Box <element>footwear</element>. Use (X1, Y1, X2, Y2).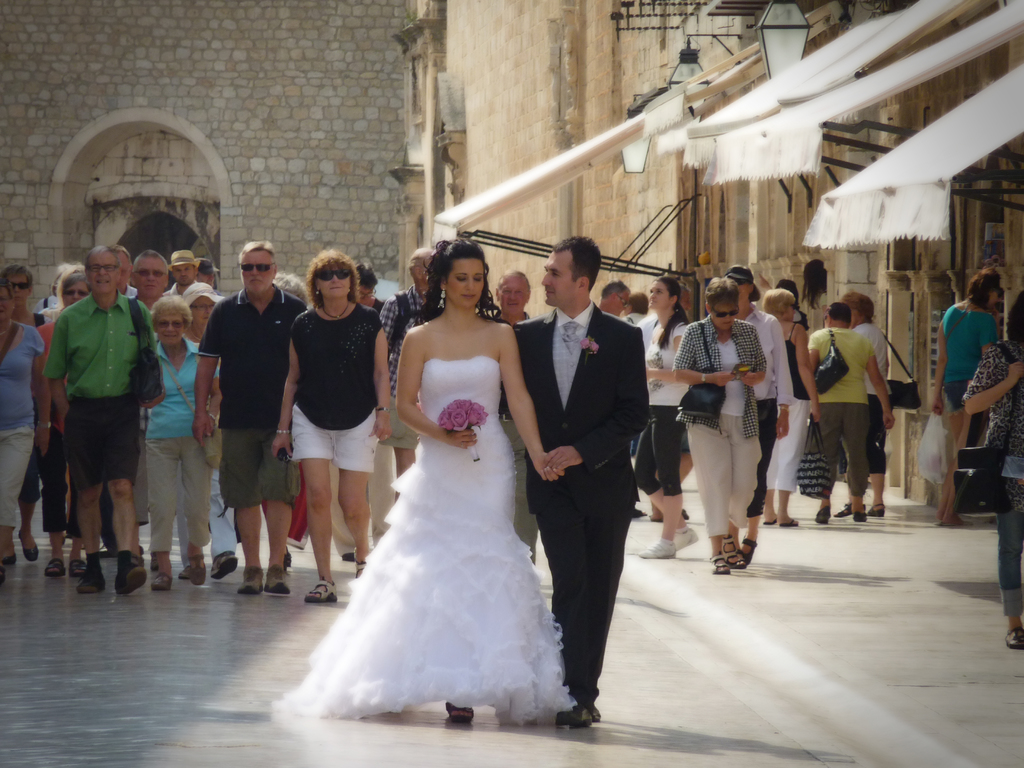
(851, 509, 869, 520).
